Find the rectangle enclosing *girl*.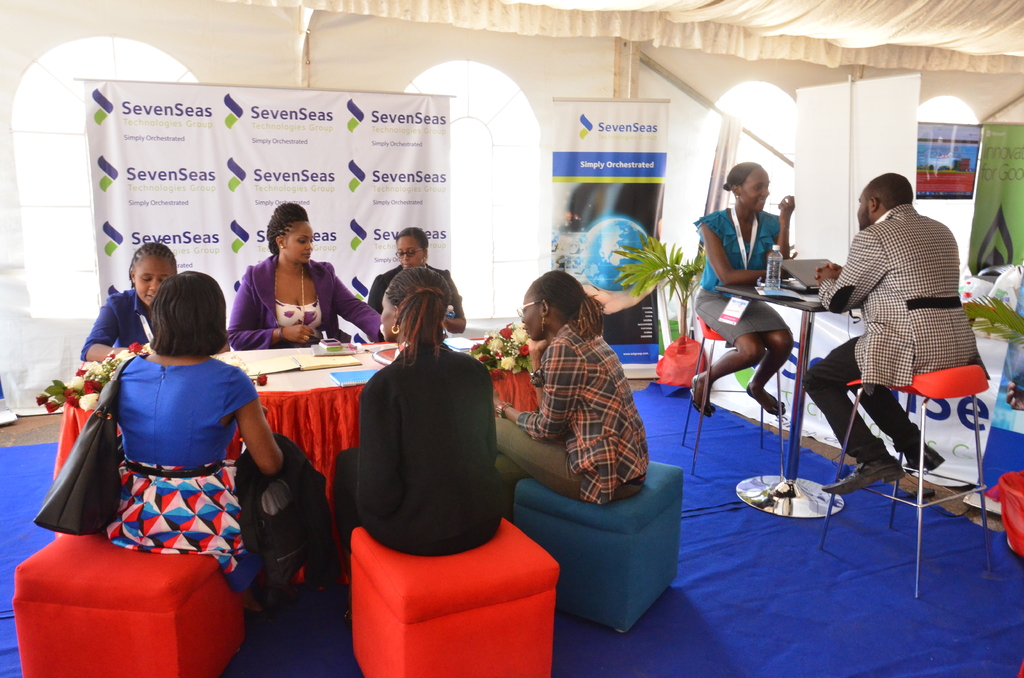
region(497, 270, 646, 515).
